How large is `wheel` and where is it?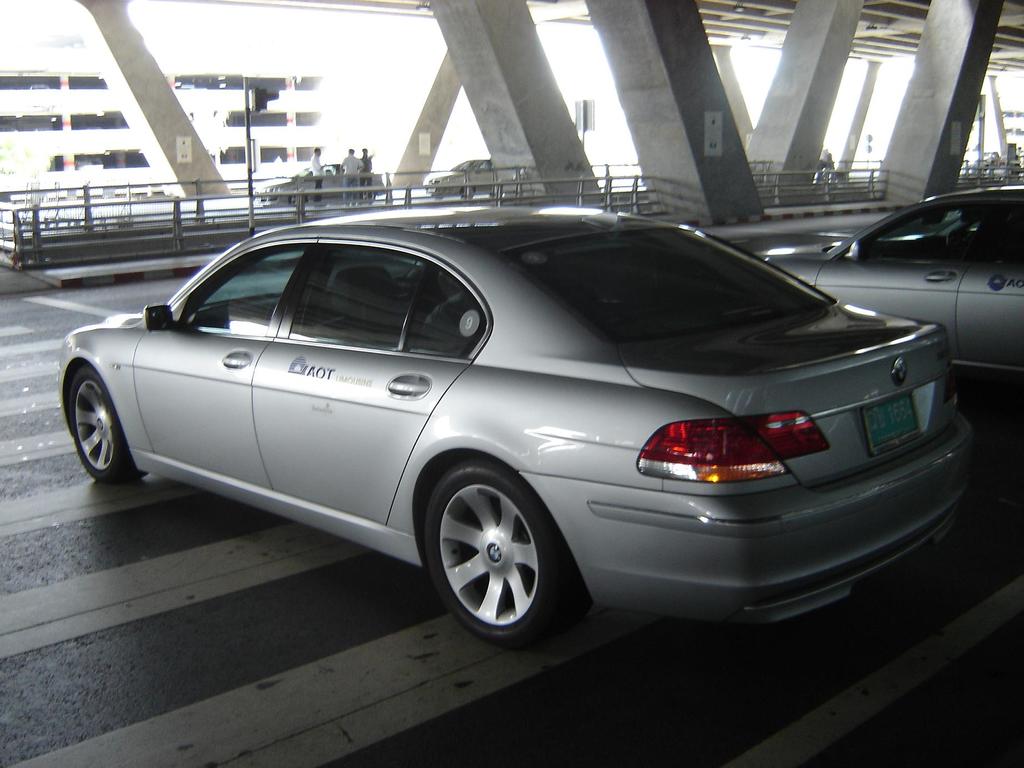
Bounding box: 68 364 150 482.
